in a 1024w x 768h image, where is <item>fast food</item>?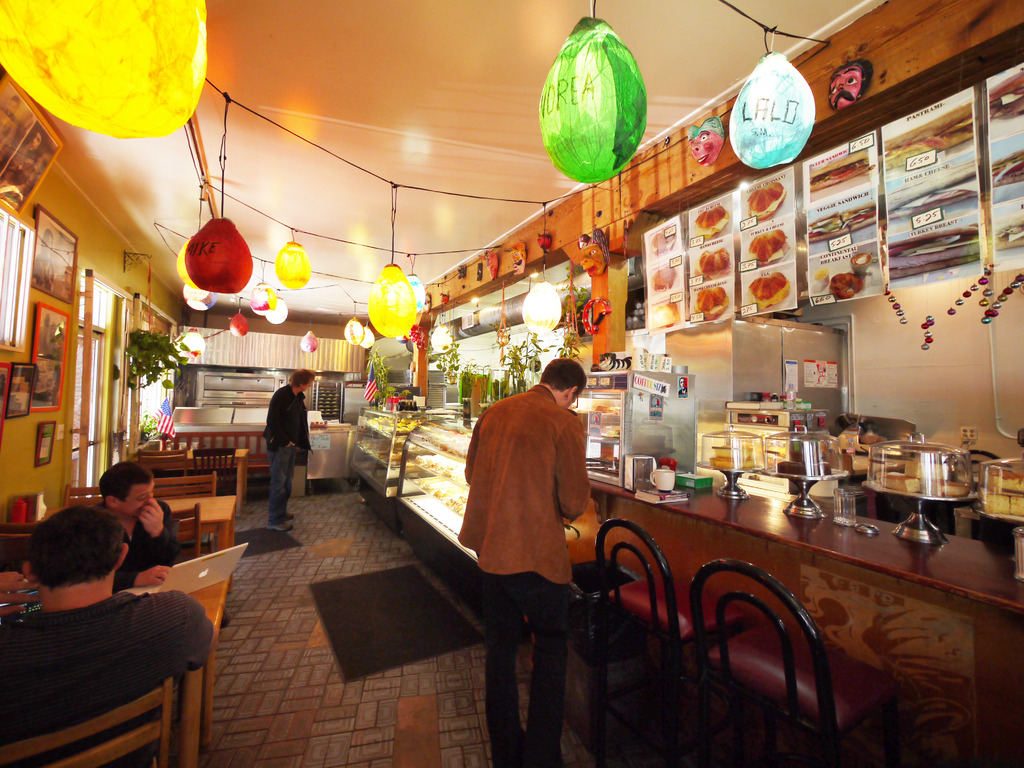
892, 223, 976, 273.
